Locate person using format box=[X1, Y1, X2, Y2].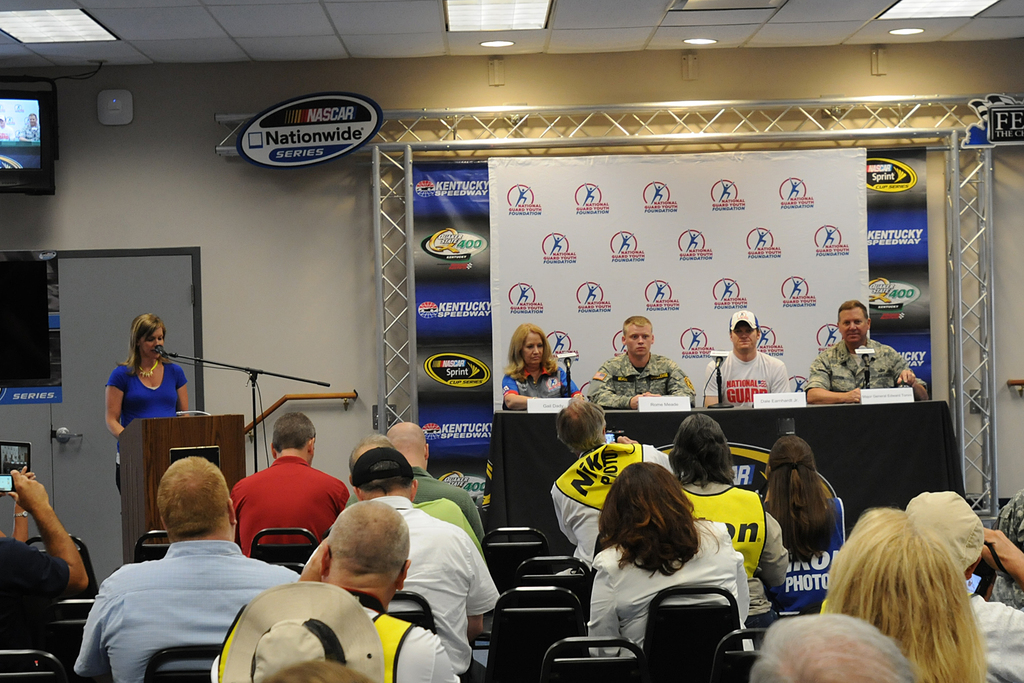
box=[550, 399, 672, 586].
